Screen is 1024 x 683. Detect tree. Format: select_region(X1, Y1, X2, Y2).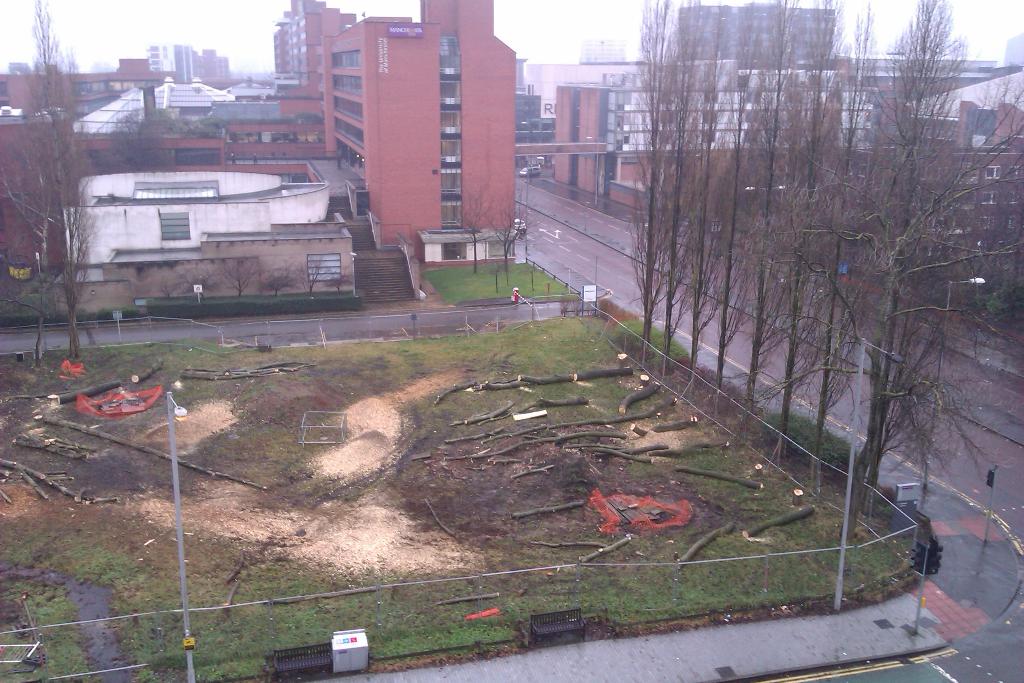
select_region(813, 3, 874, 473).
